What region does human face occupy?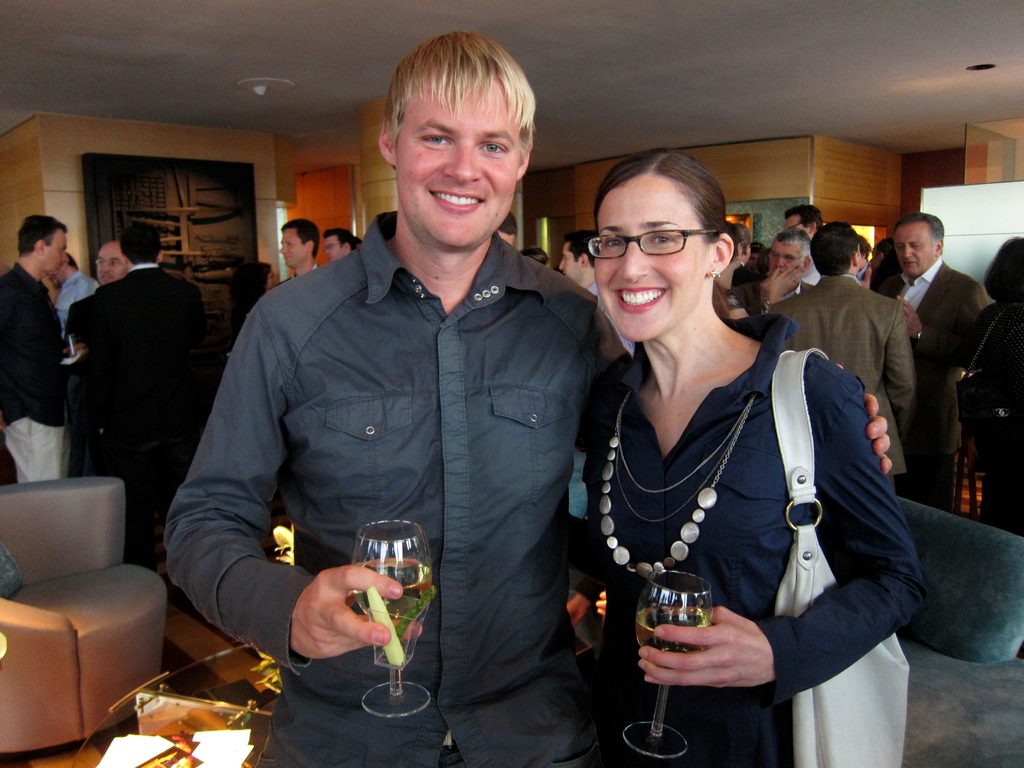
x1=593 y1=177 x2=708 y2=341.
